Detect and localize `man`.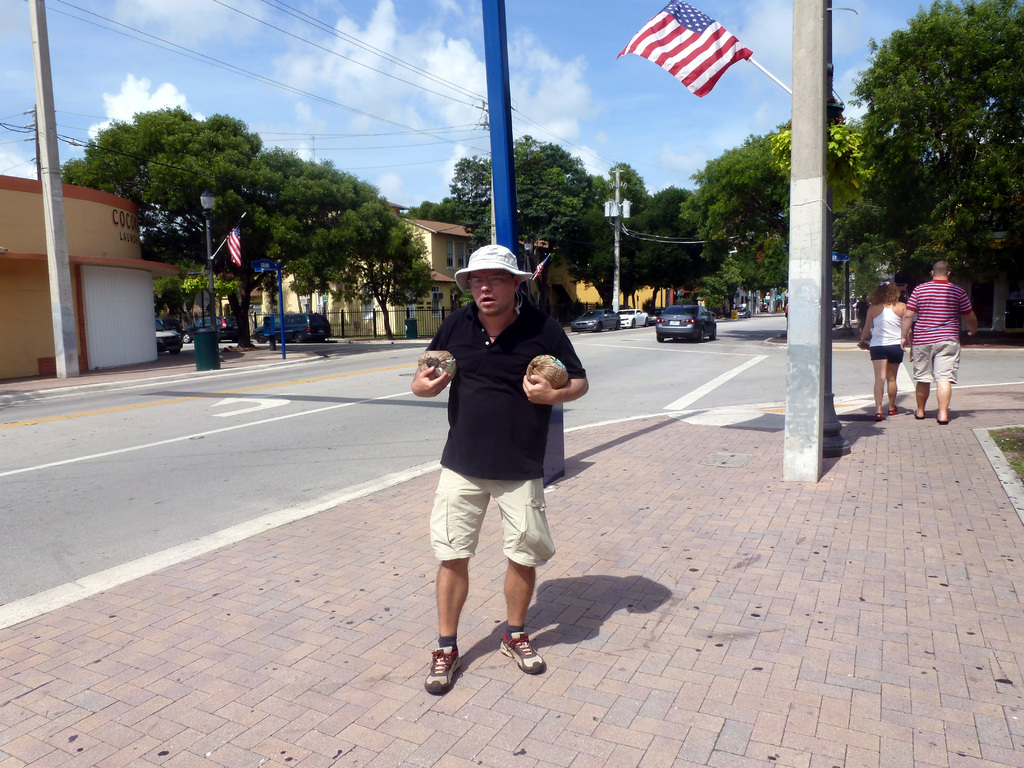
Localized at box(409, 240, 591, 698).
